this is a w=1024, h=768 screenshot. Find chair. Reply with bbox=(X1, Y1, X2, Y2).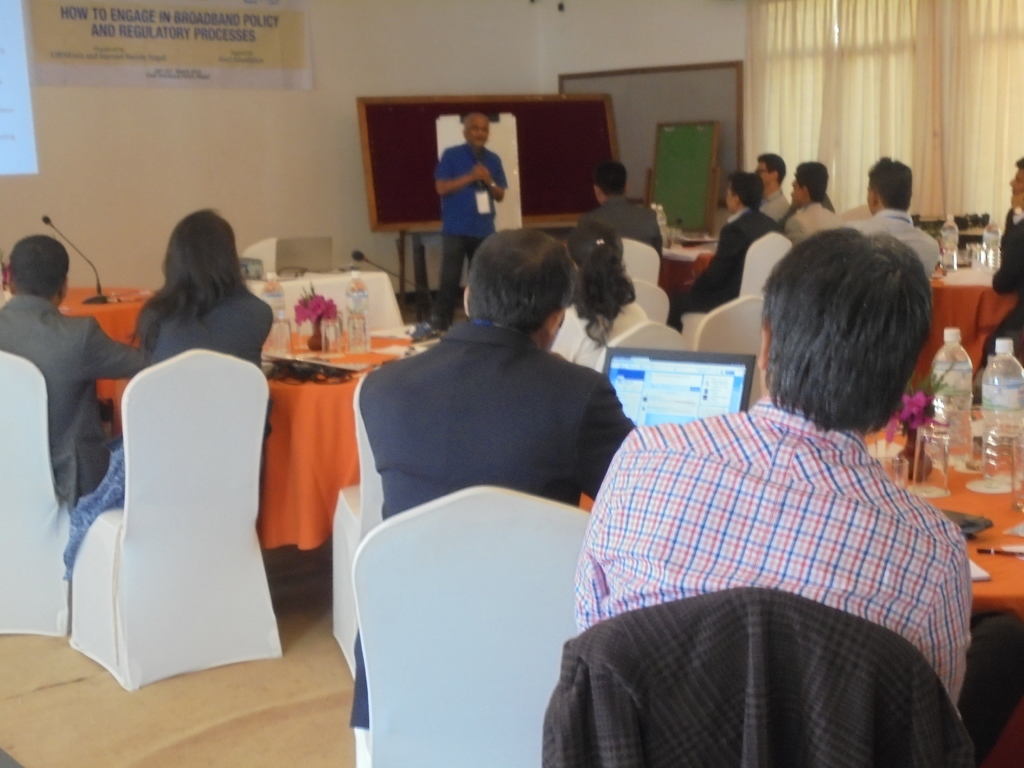
bbox=(324, 375, 387, 684).
